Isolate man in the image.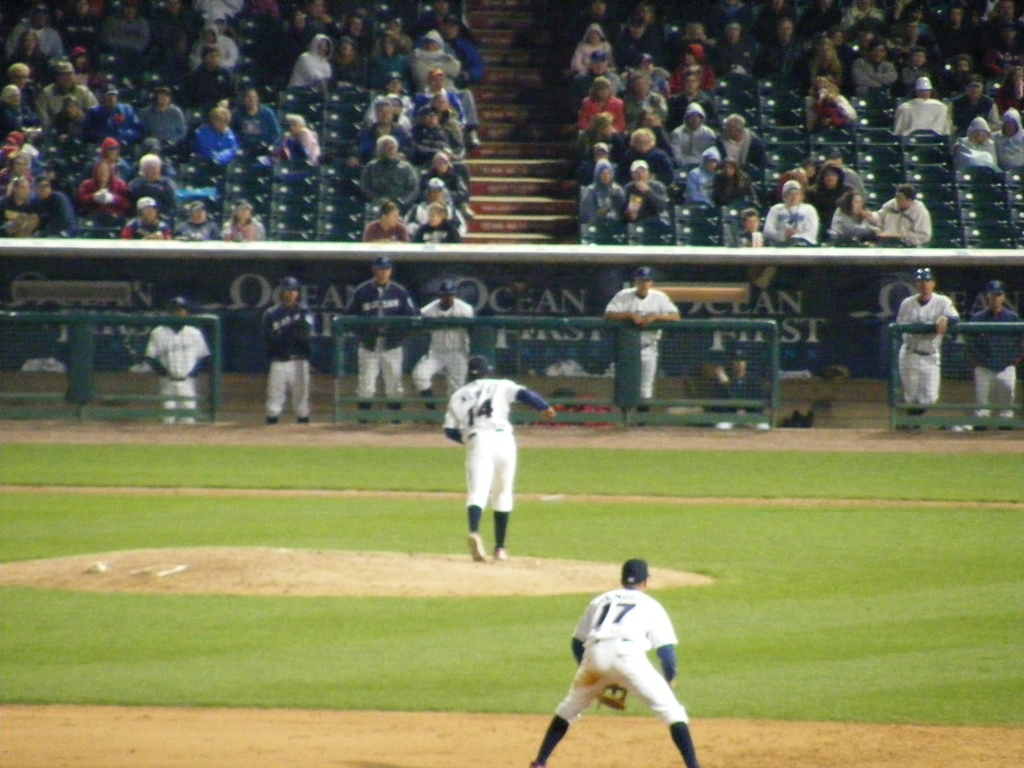
Isolated region: box(346, 256, 420, 425).
